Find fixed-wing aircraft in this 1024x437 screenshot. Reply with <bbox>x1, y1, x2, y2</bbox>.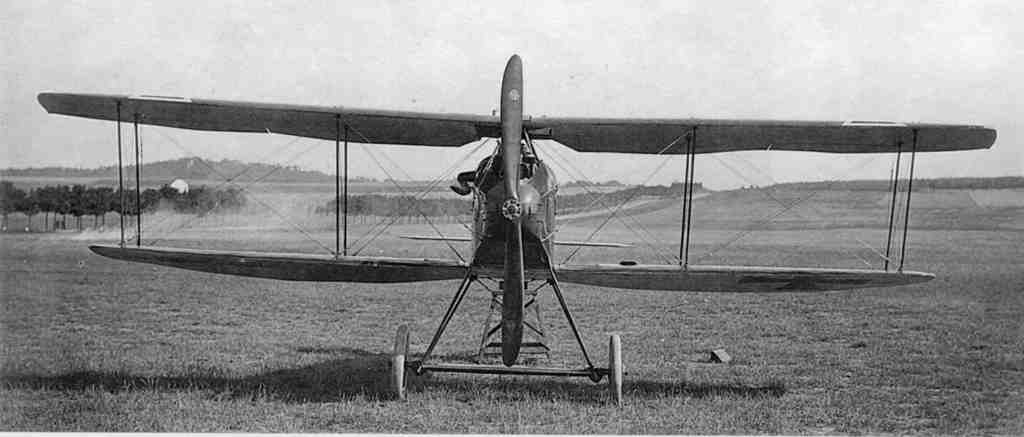
<bbox>28, 51, 998, 401</bbox>.
